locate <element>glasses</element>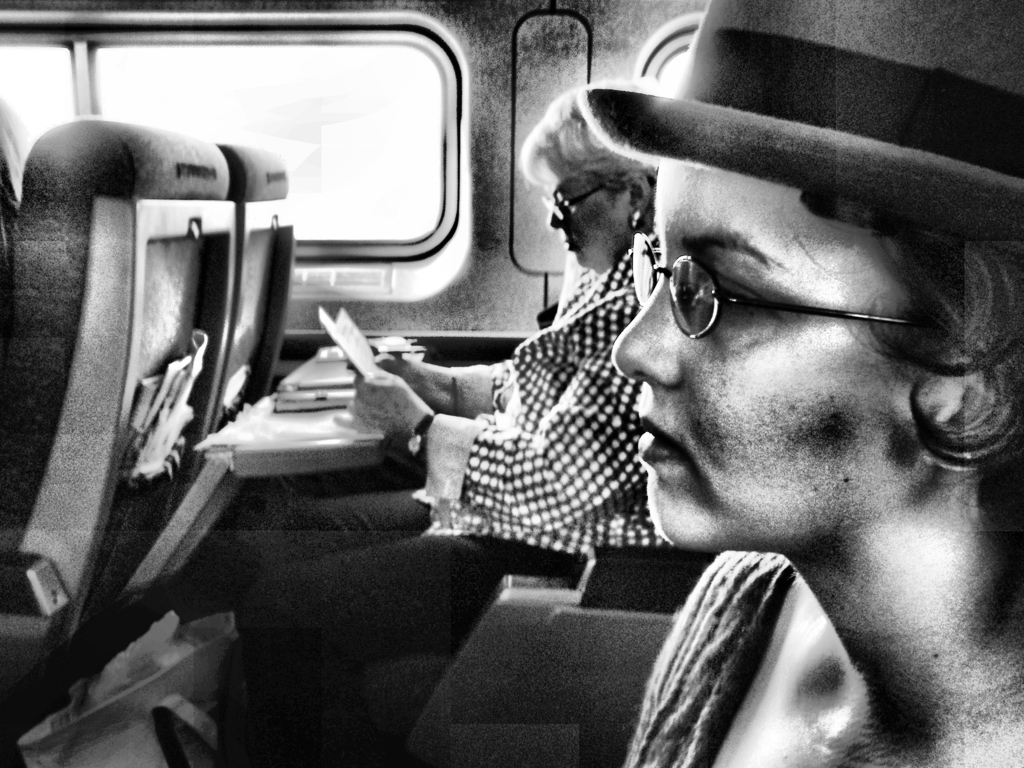
Rect(539, 186, 607, 222)
